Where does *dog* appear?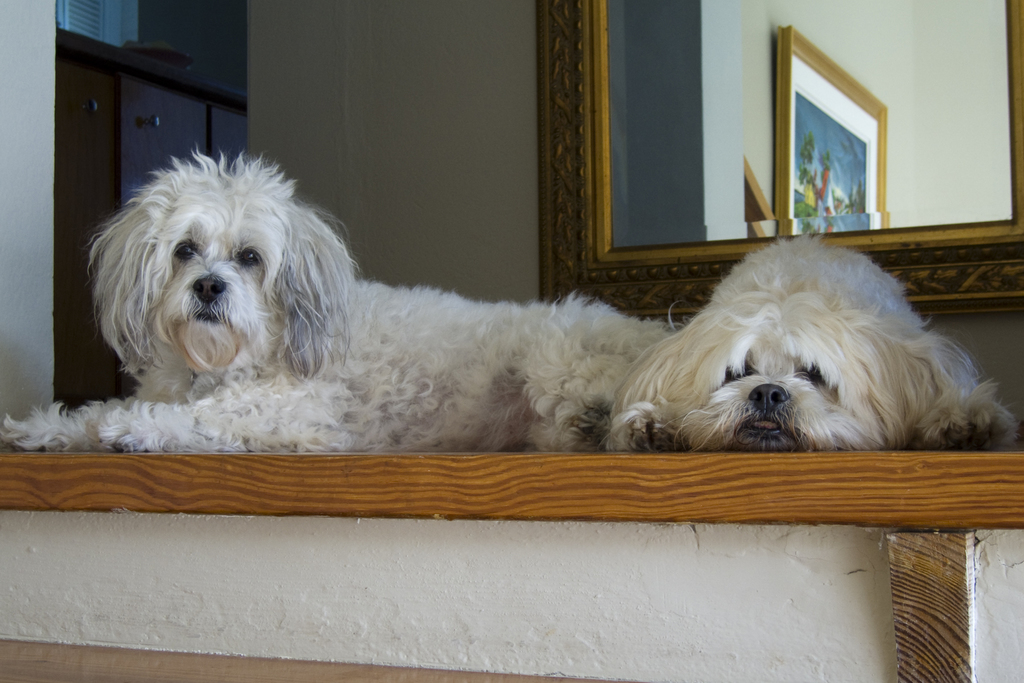
Appears at bbox=(599, 229, 1023, 454).
